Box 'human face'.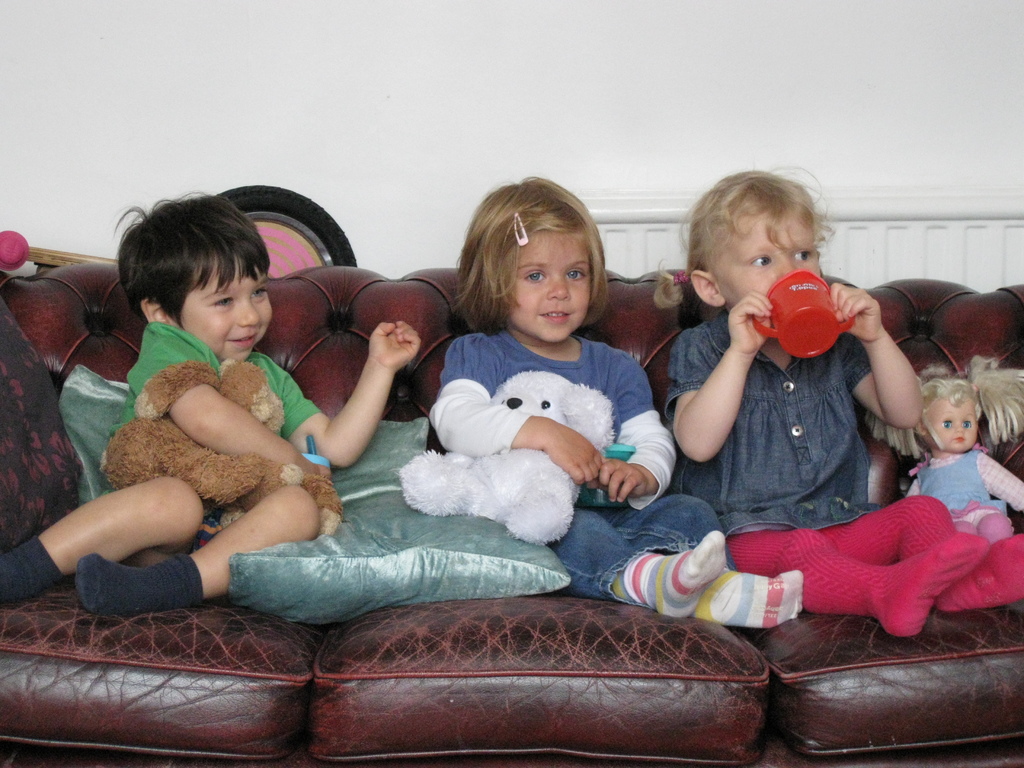
pyautogui.locateOnScreen(717, 214, 827, 324).
